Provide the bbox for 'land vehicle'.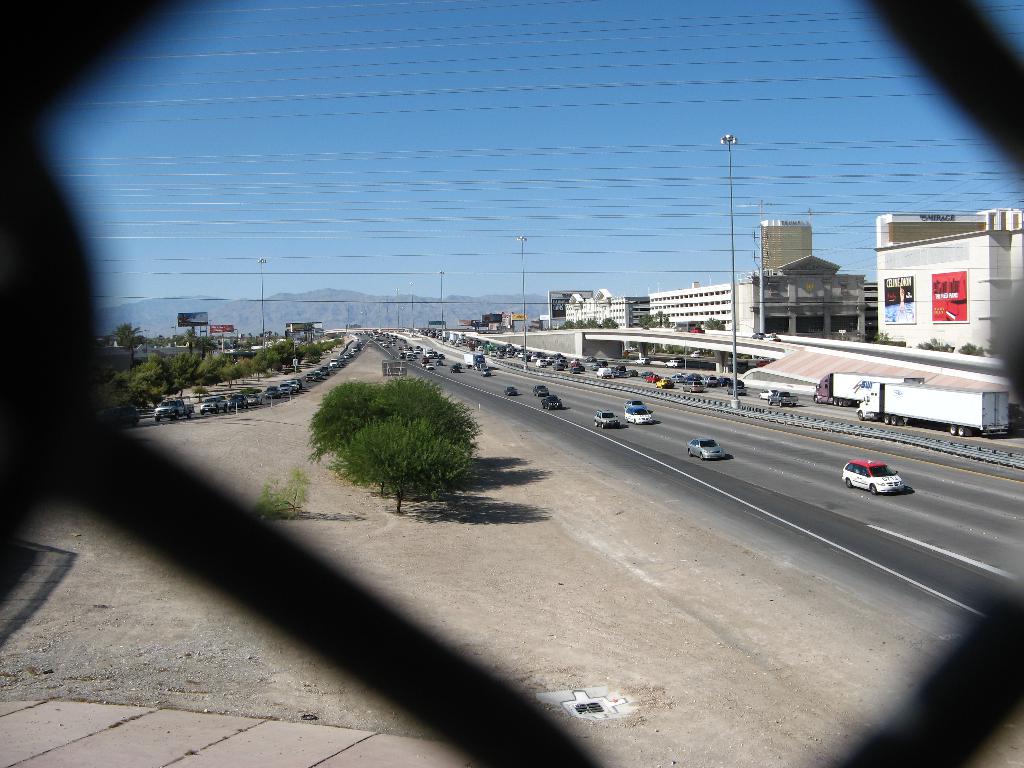
crop(687, 349, 701, 358).
